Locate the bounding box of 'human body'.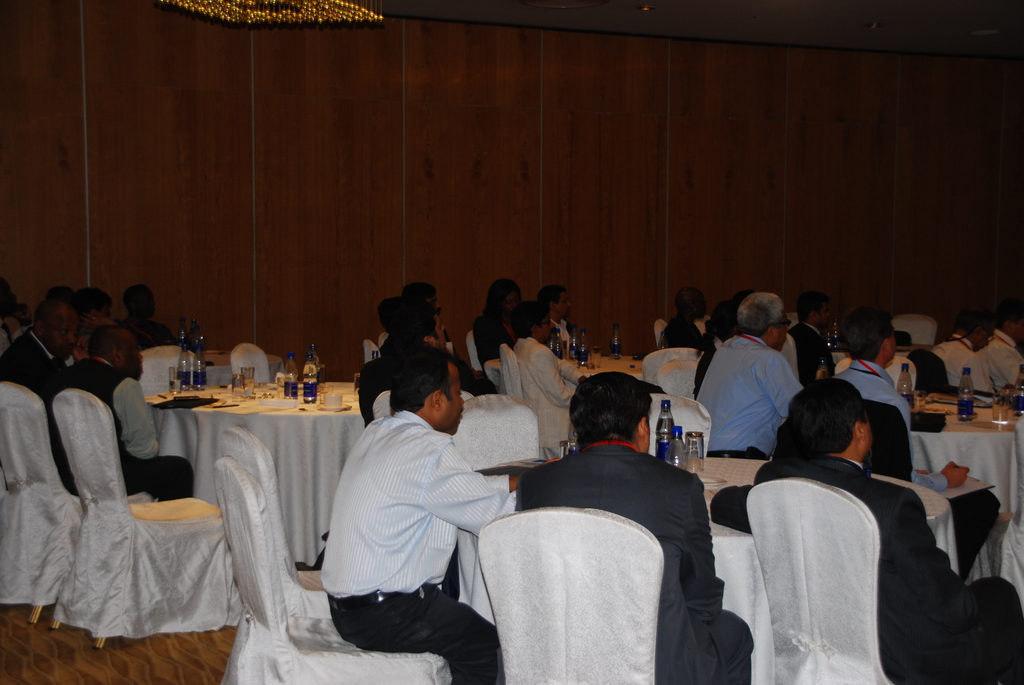
Bounding box: bbox=[2, 303, 74, 471].
